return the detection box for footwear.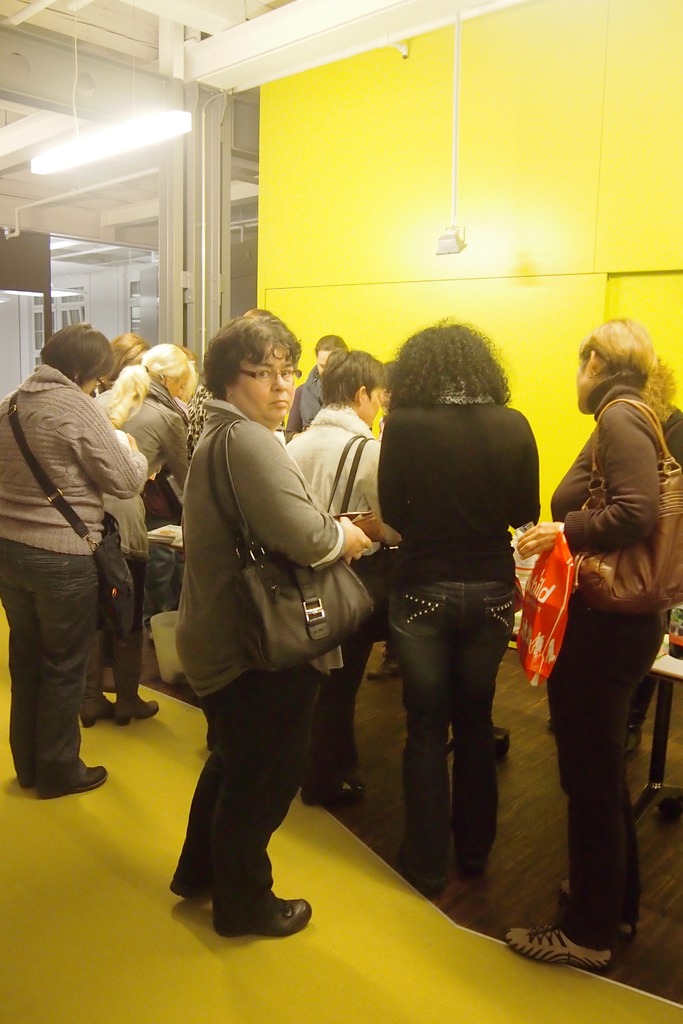
<bbox>170, 870, 212, 902</bbox>.
